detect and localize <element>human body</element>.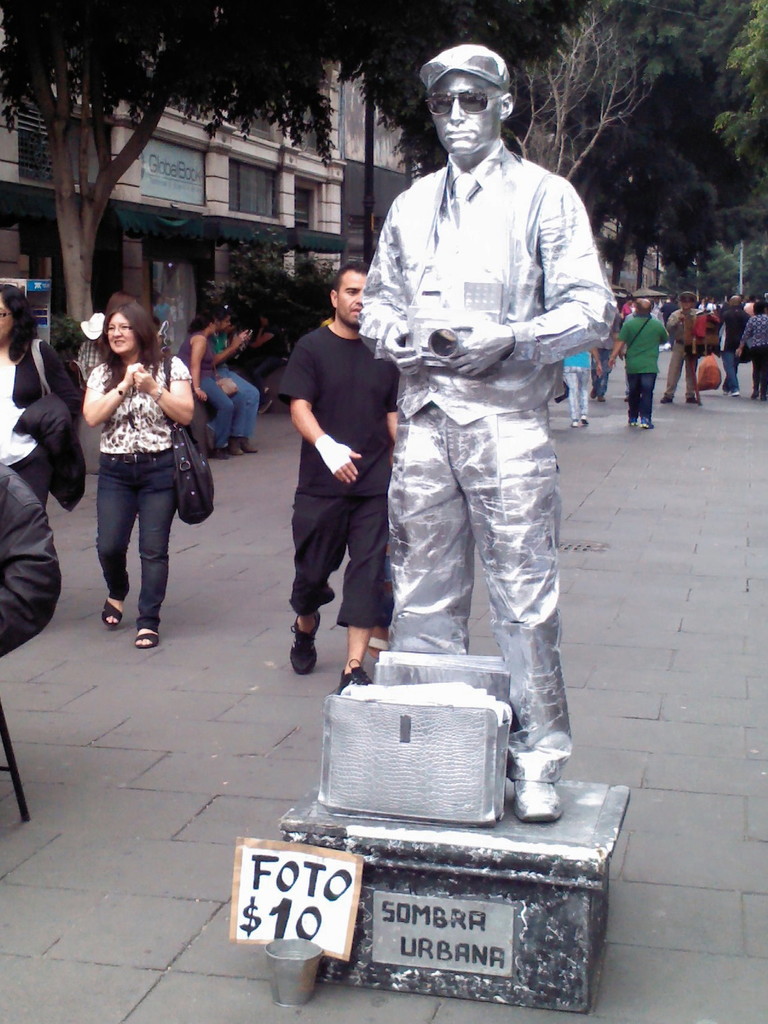
Localized at [left=0, top=458, right=63, bottom=661].
